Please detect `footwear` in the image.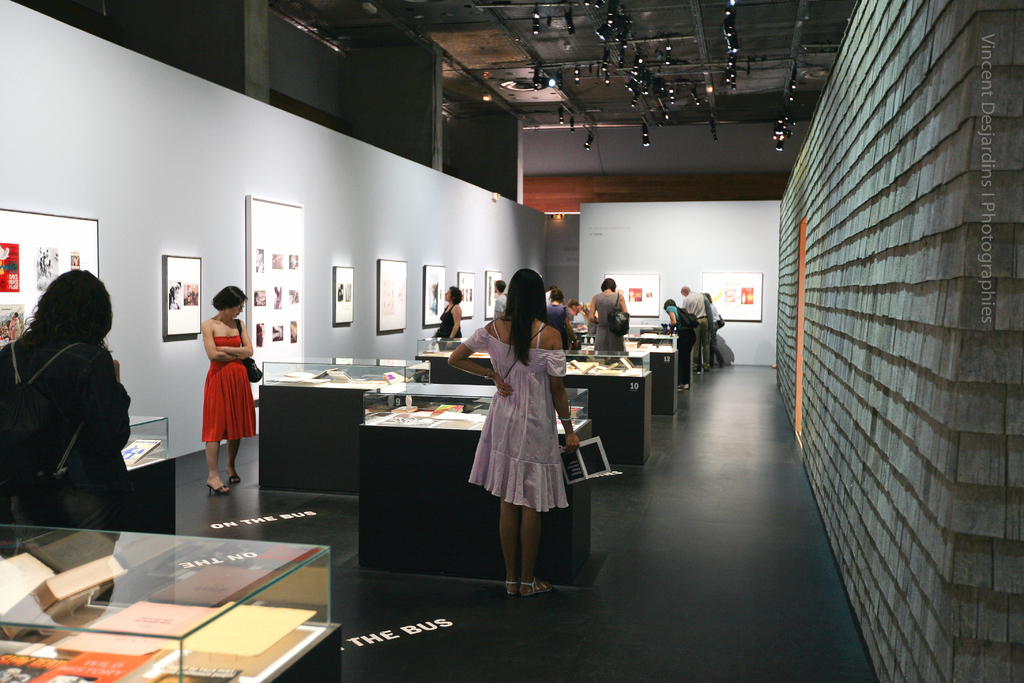
226, 475, 241, 483.
